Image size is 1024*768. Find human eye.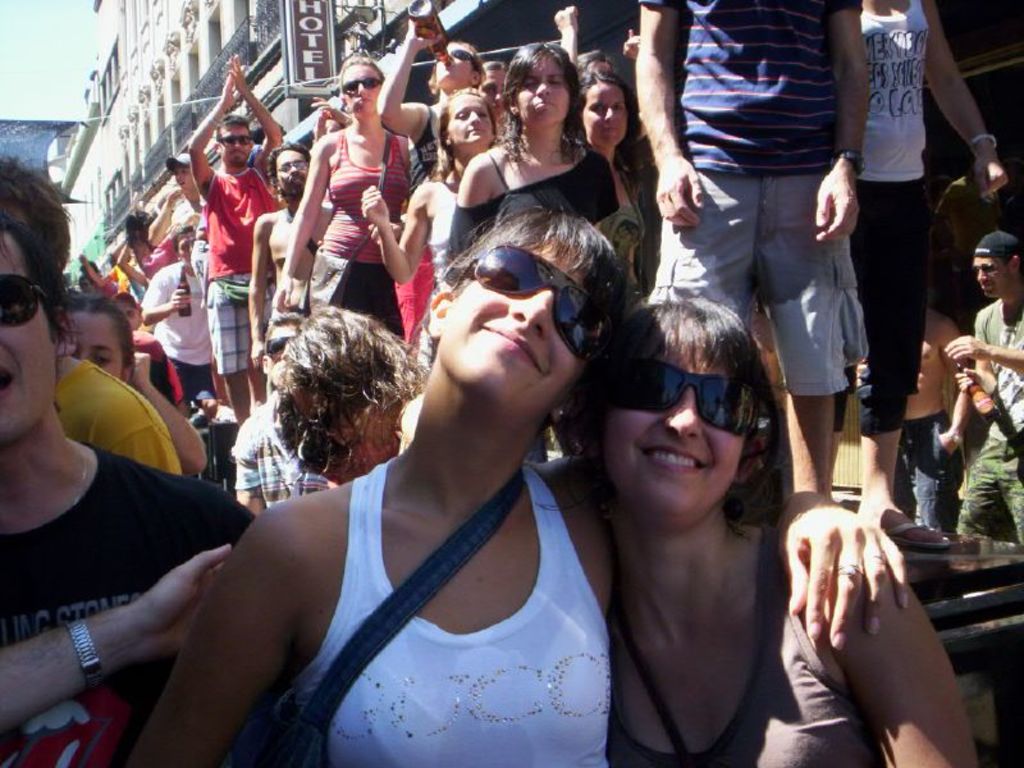
rect(586, 101, 602, 116).
